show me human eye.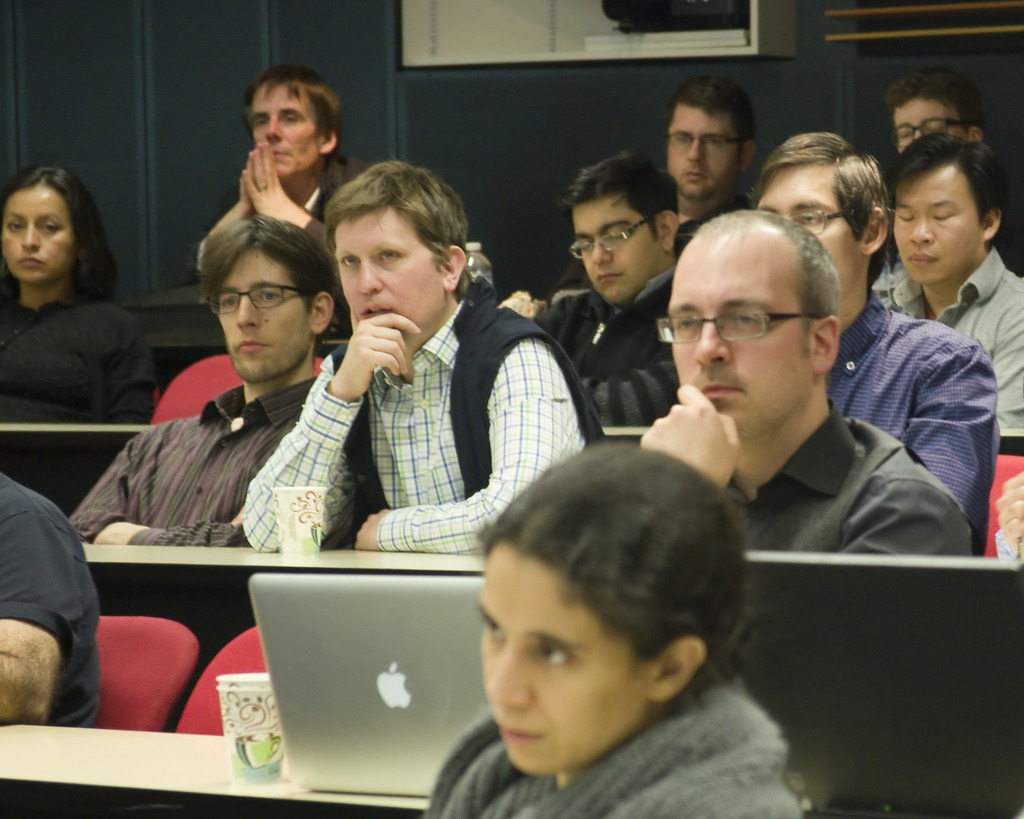
human eye is here: rect(475, 616, 502, 635).
